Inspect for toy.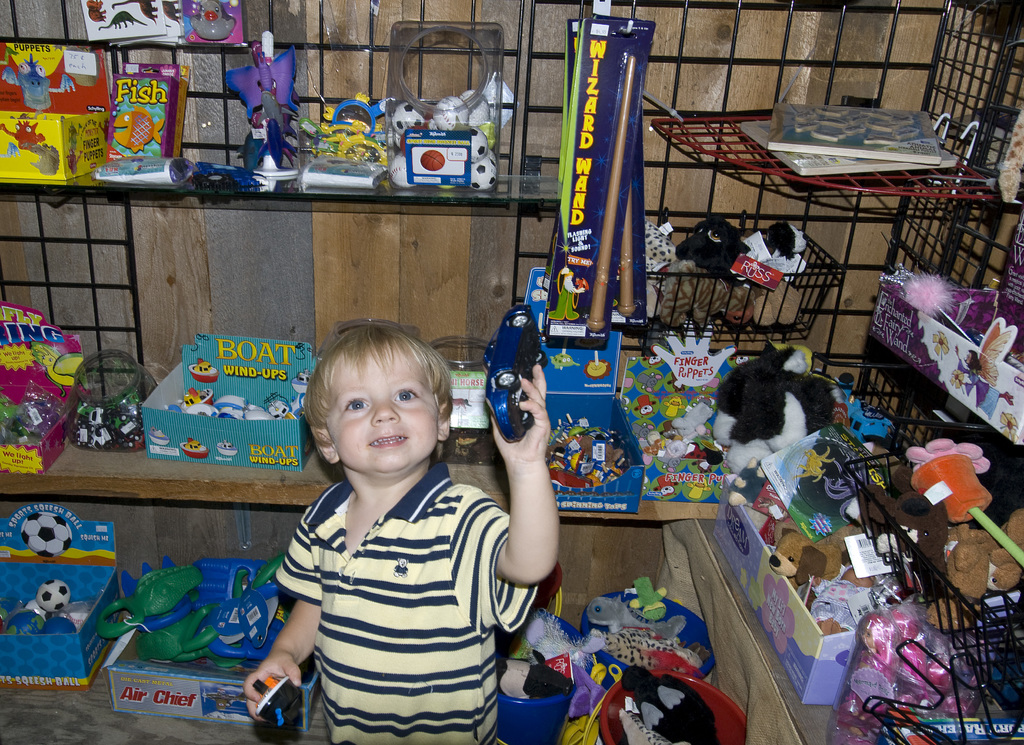
Inspection: box(216, 568, 295, 671).
